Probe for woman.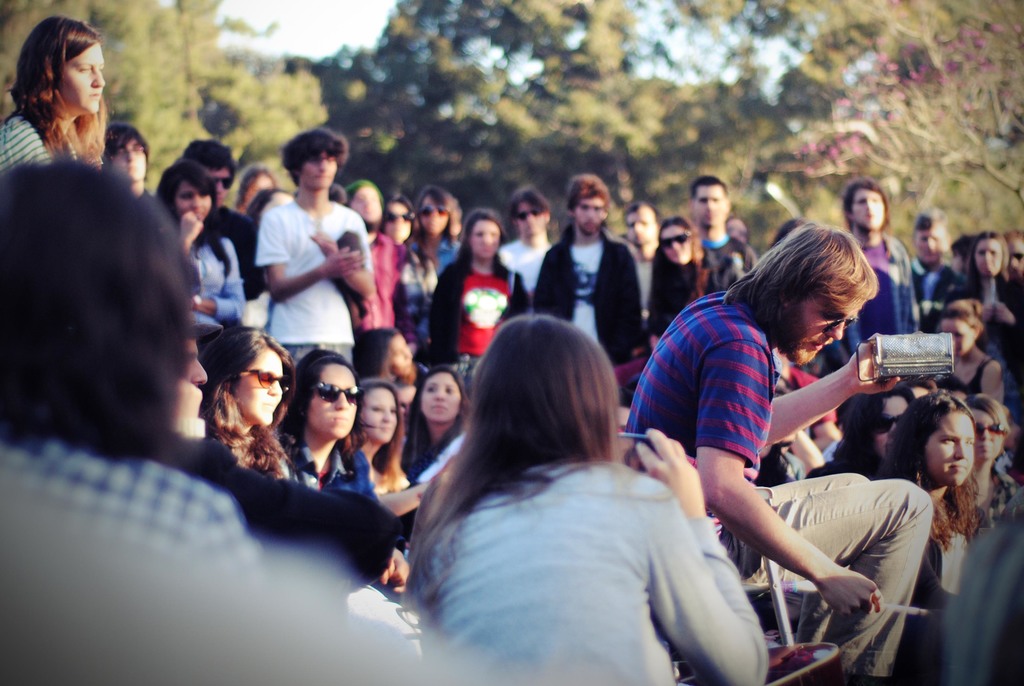
Probe result: (947,223,1023,362).
